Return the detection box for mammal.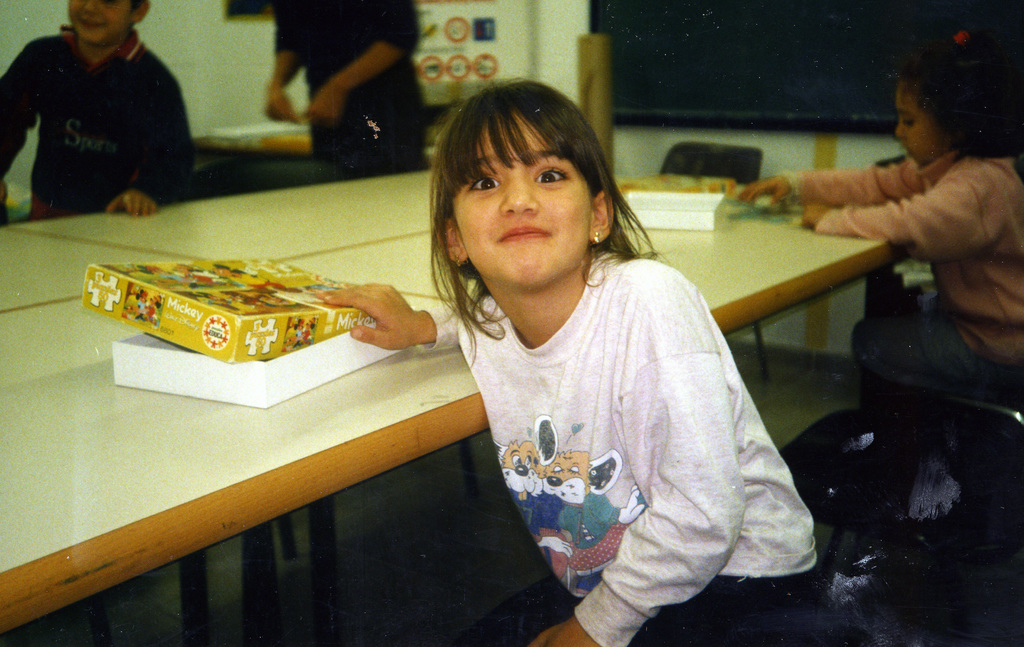
730/22/1023/409.
